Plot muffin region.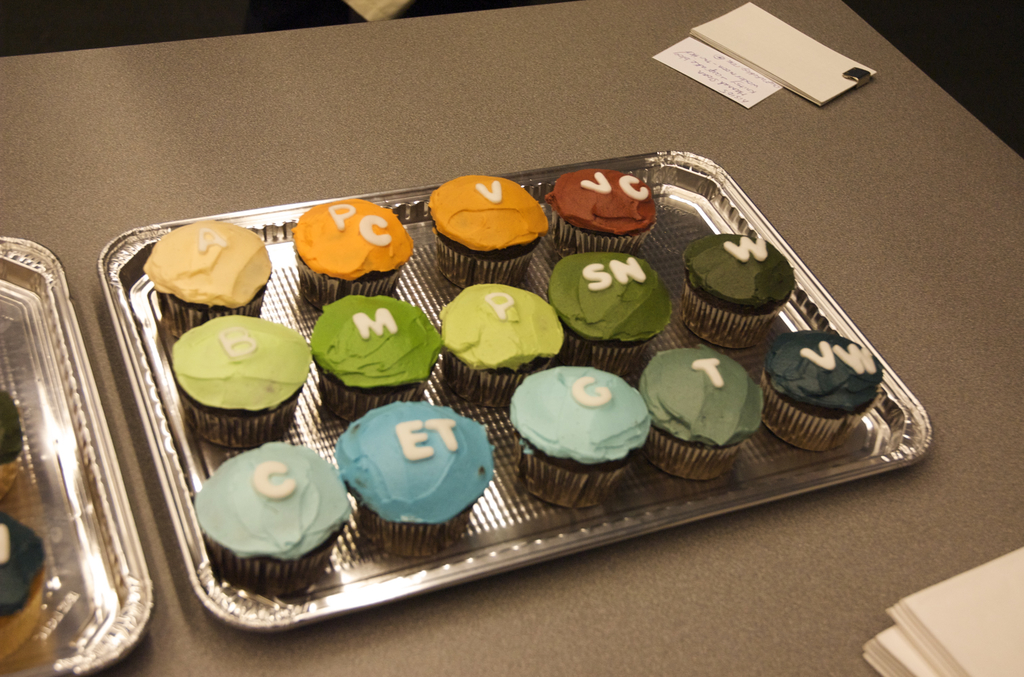
Plotted at 138/215/273/337.
